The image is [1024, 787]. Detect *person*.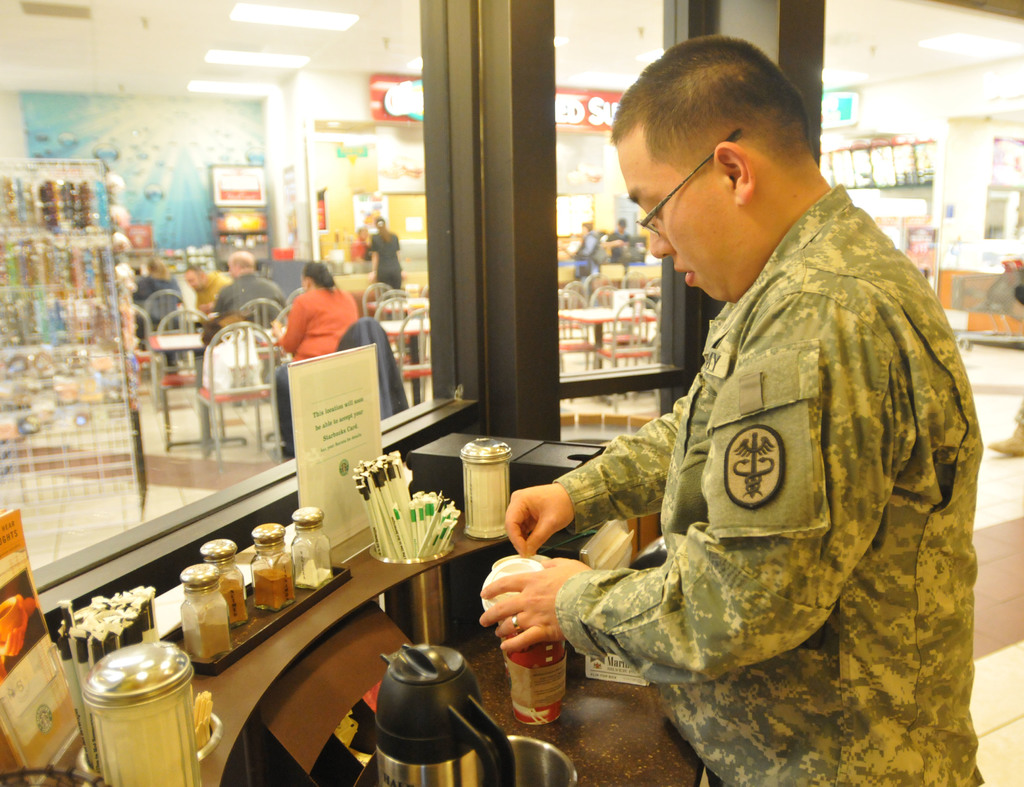
Detection: bbox(214, 249, 283, 321).
